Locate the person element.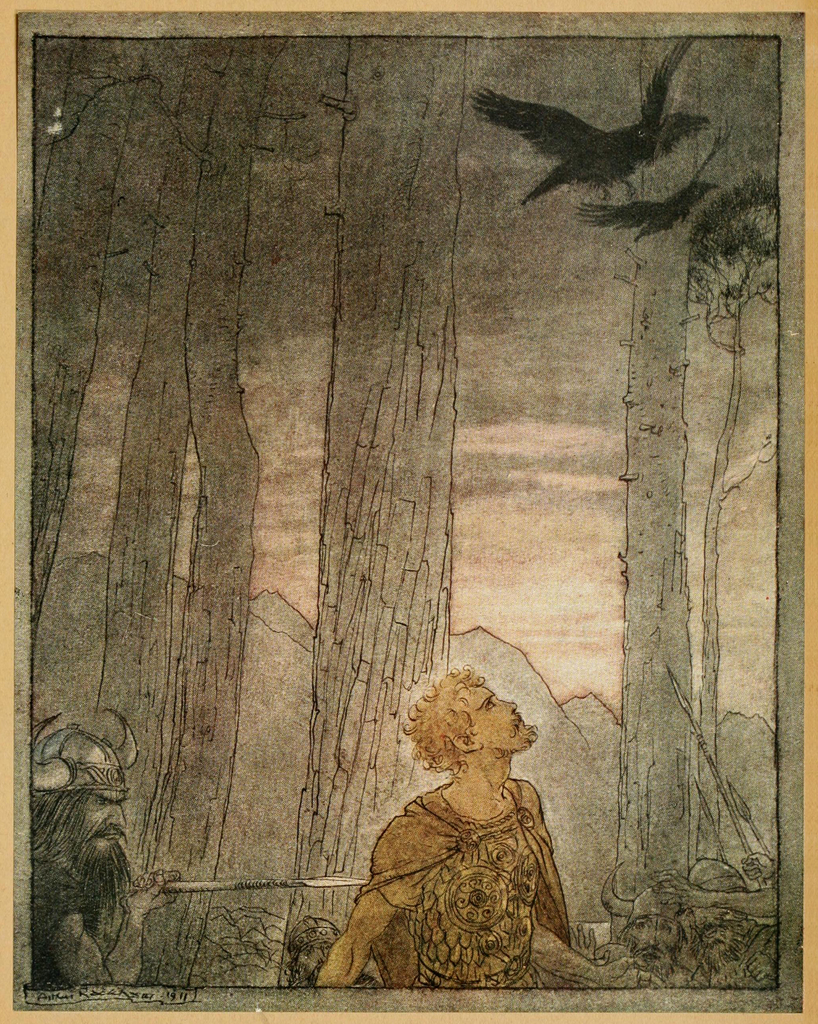
Element bbox: 32/719/186/981.
